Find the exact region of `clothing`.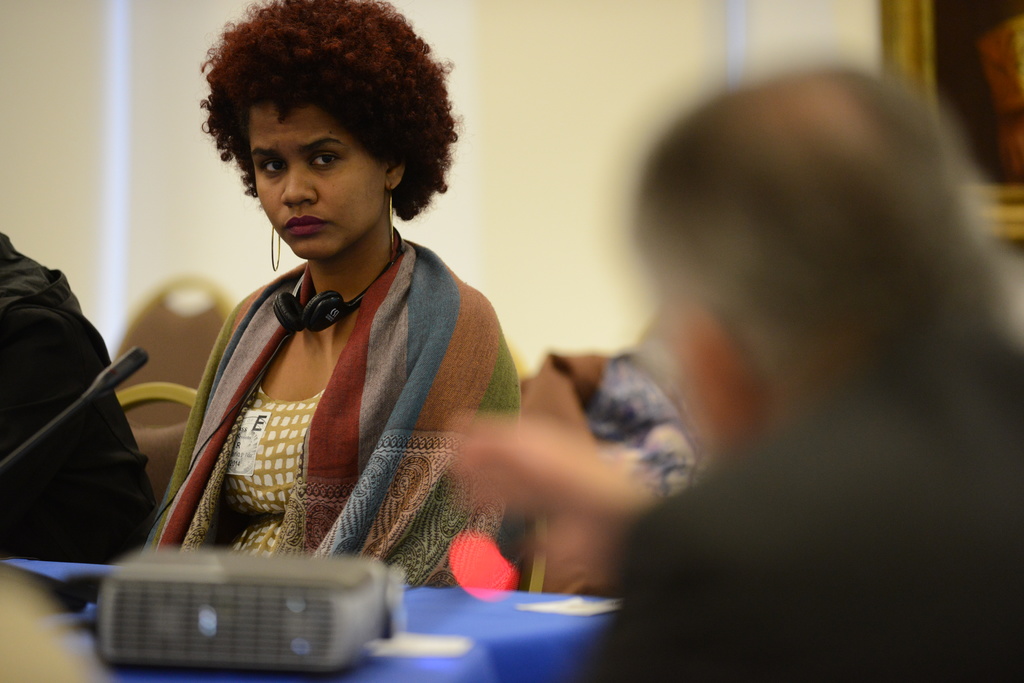
Exact region: x1=152, y1=207, x2=516, y2=598.
